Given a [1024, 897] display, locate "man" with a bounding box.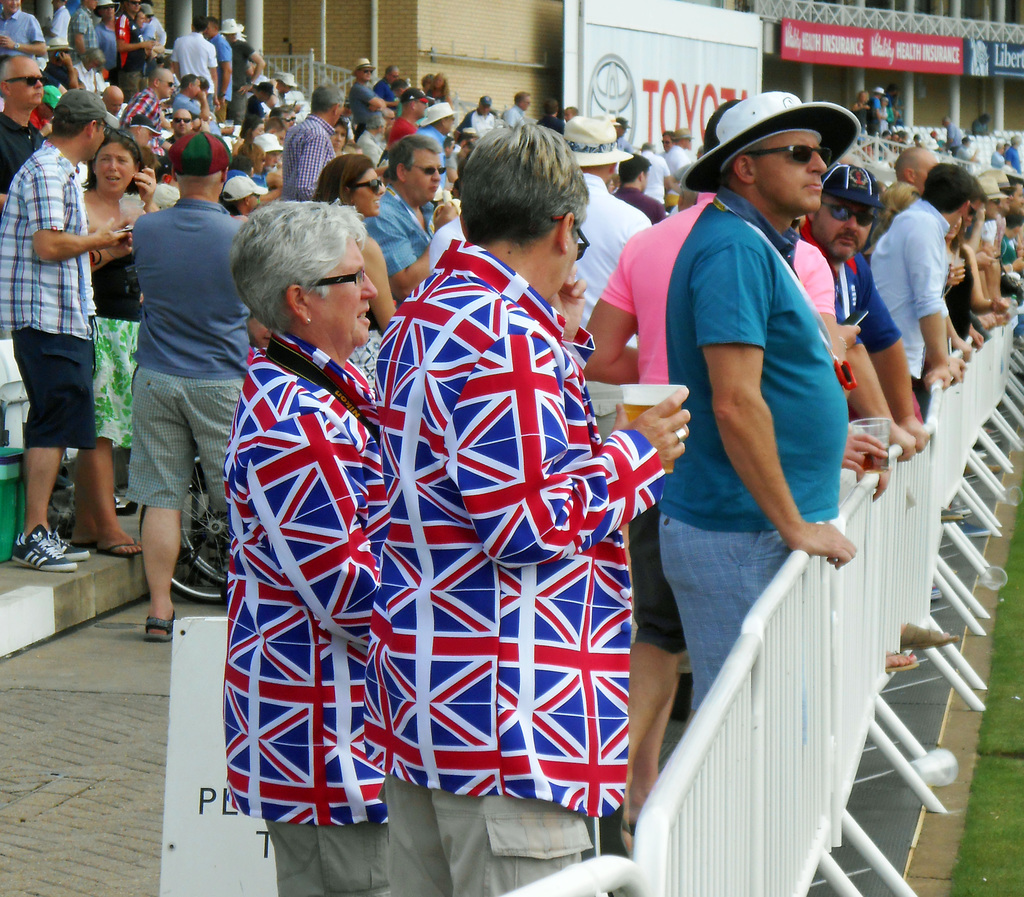
Located: (374, 63, 398, 99).
